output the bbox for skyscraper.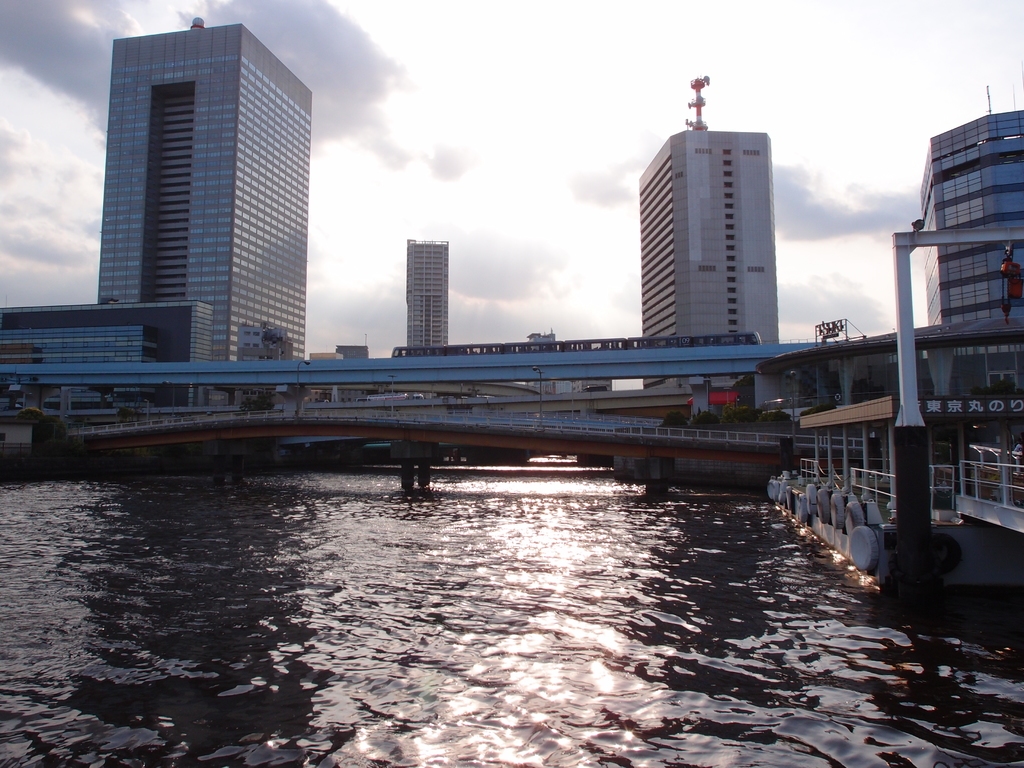
404, 241, 451, 358.
